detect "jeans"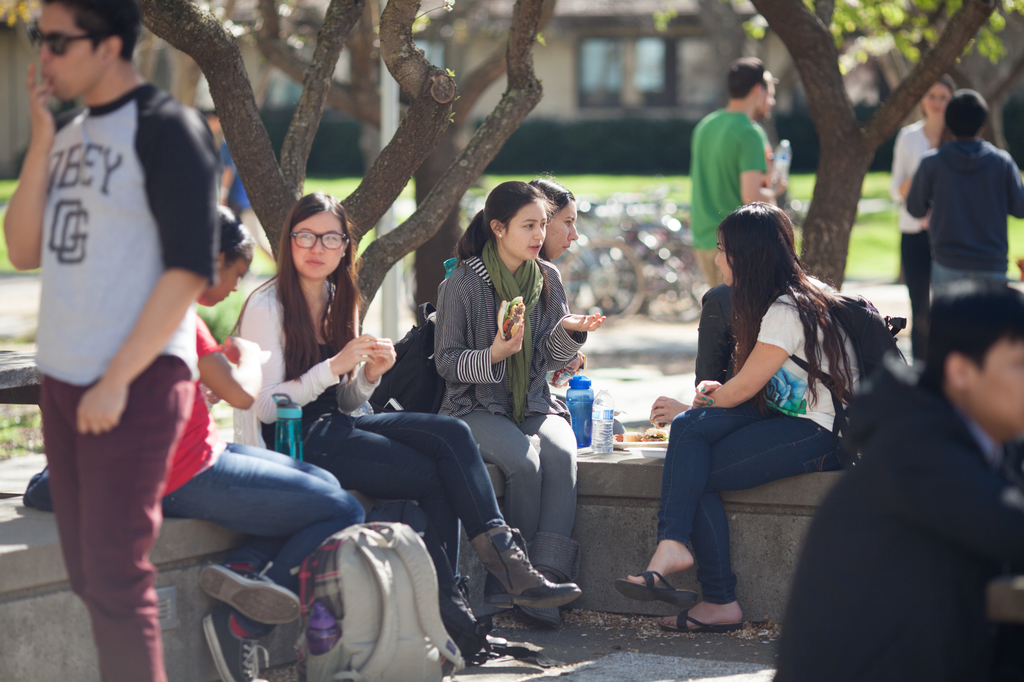
detection(927, 257, 1009, 297)
